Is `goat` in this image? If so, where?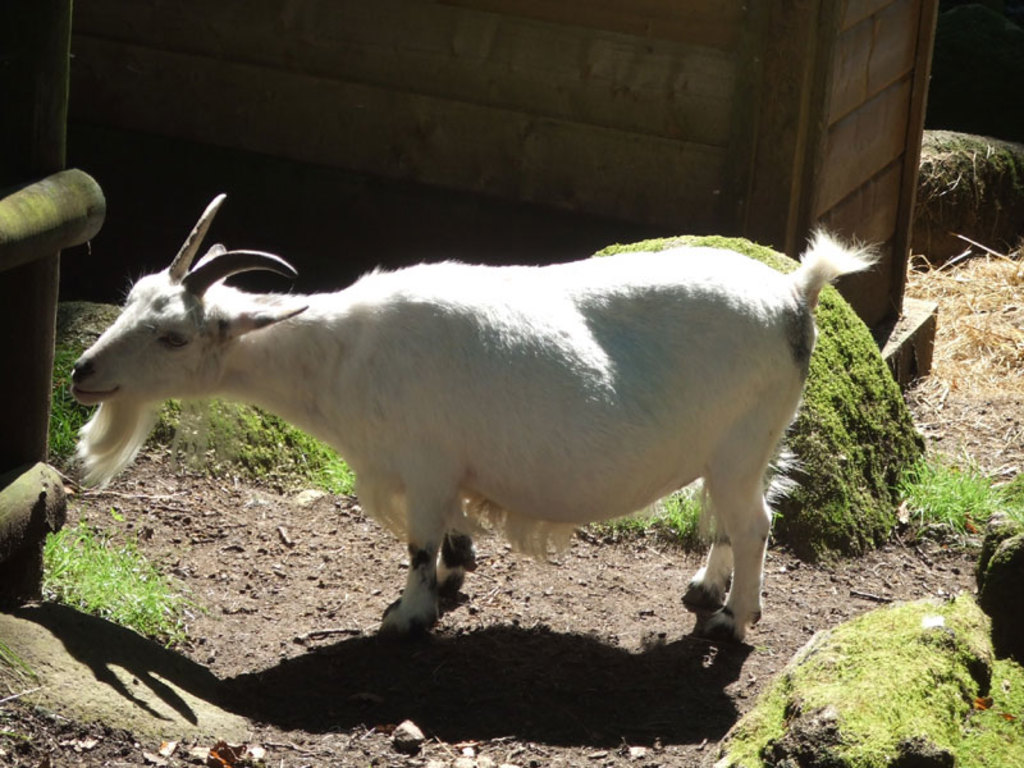
Yes, at crop(69, 192, 877, 645).
